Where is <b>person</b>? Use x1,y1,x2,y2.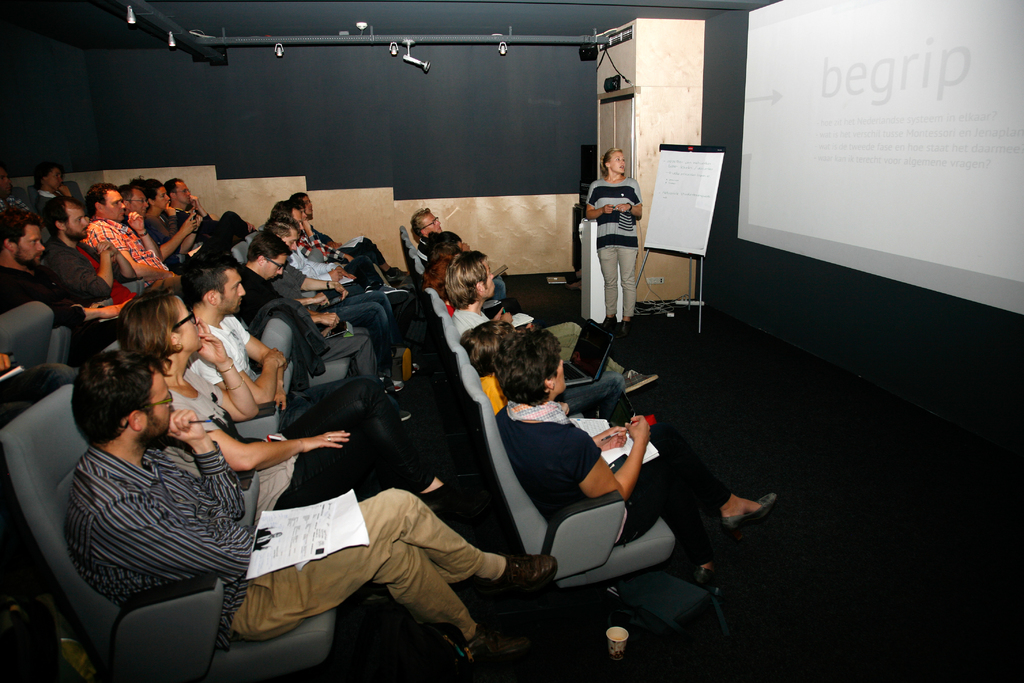
579,137,657,350.
